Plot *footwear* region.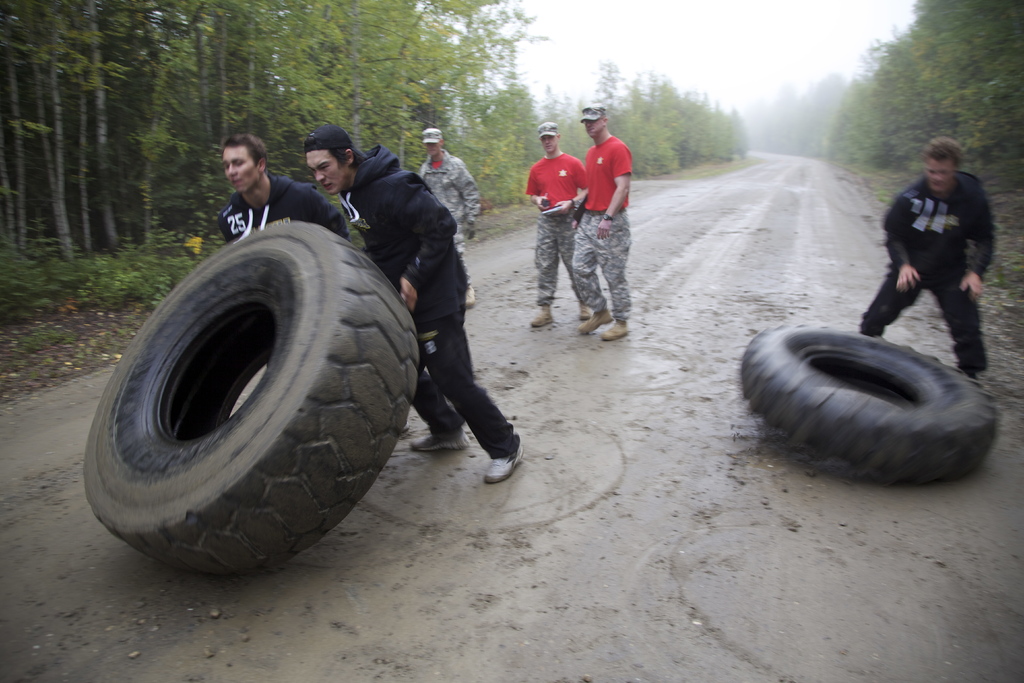
Plotted at locate(529, 306, 558, 331).
